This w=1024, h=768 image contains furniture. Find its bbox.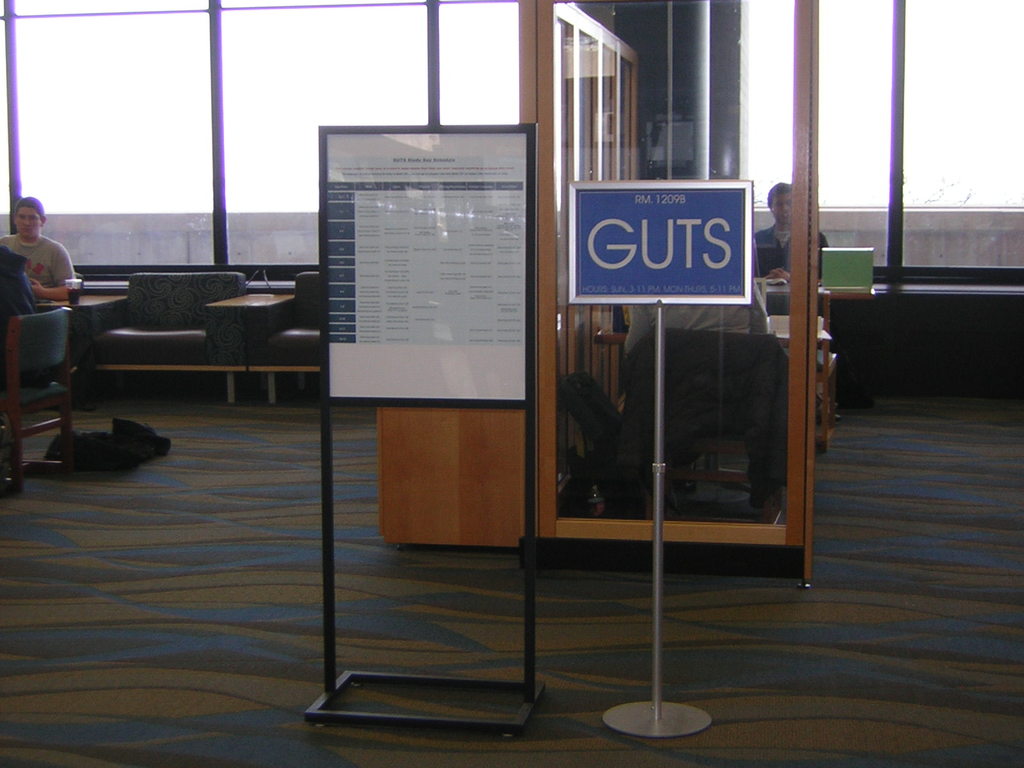
0:304:73:497.
